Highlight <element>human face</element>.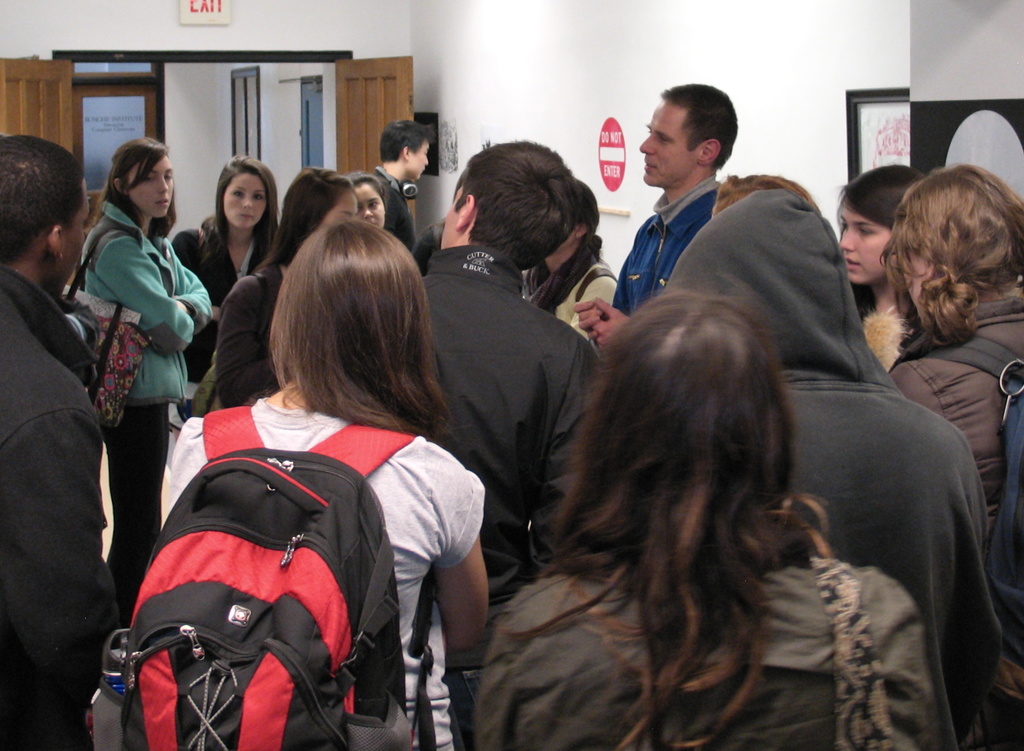
Highlighted region: box=[223, 166, 267, 226].
